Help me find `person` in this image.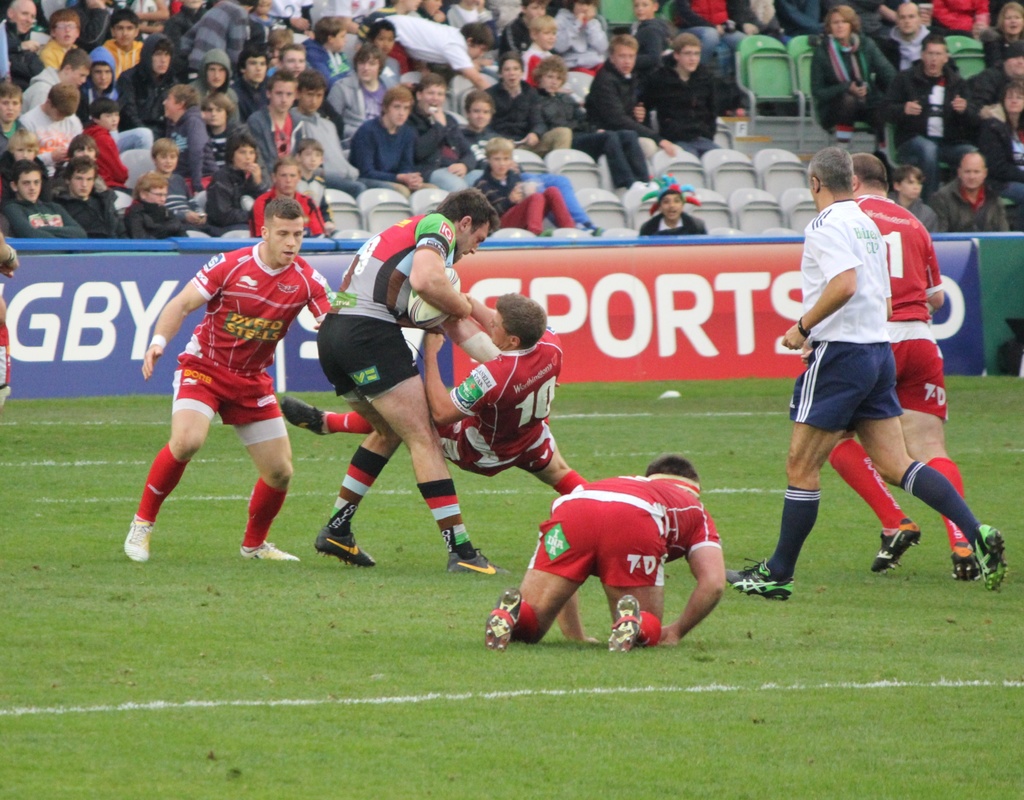
Found it: x1=313, y1=188, x2=502, y2=579.
